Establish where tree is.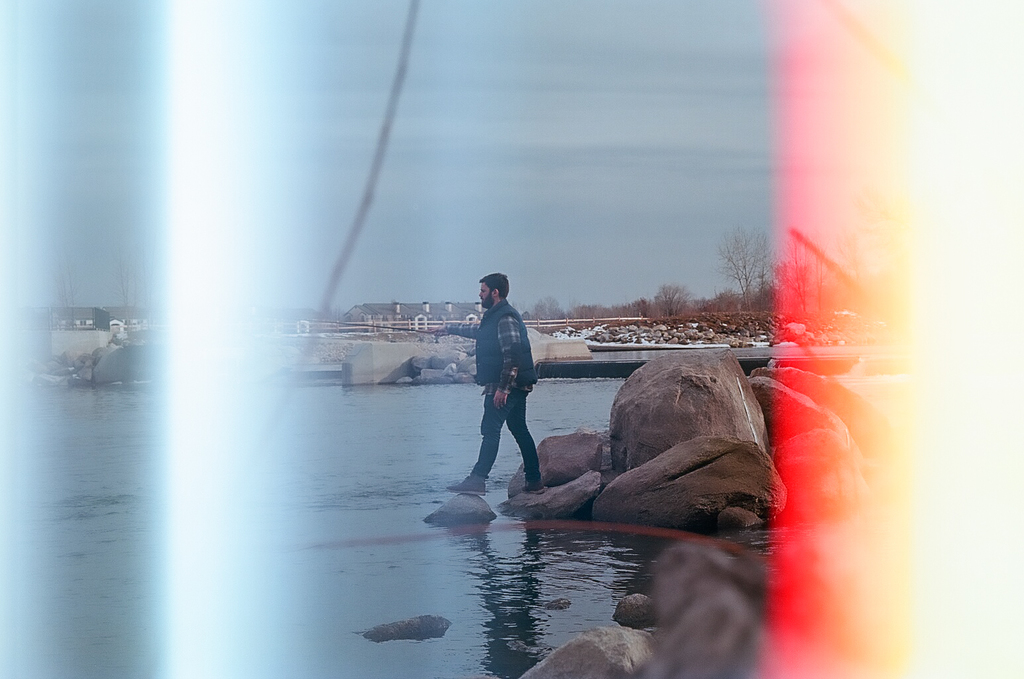
Established at left=712, top=232, right=785, bottom=310.
